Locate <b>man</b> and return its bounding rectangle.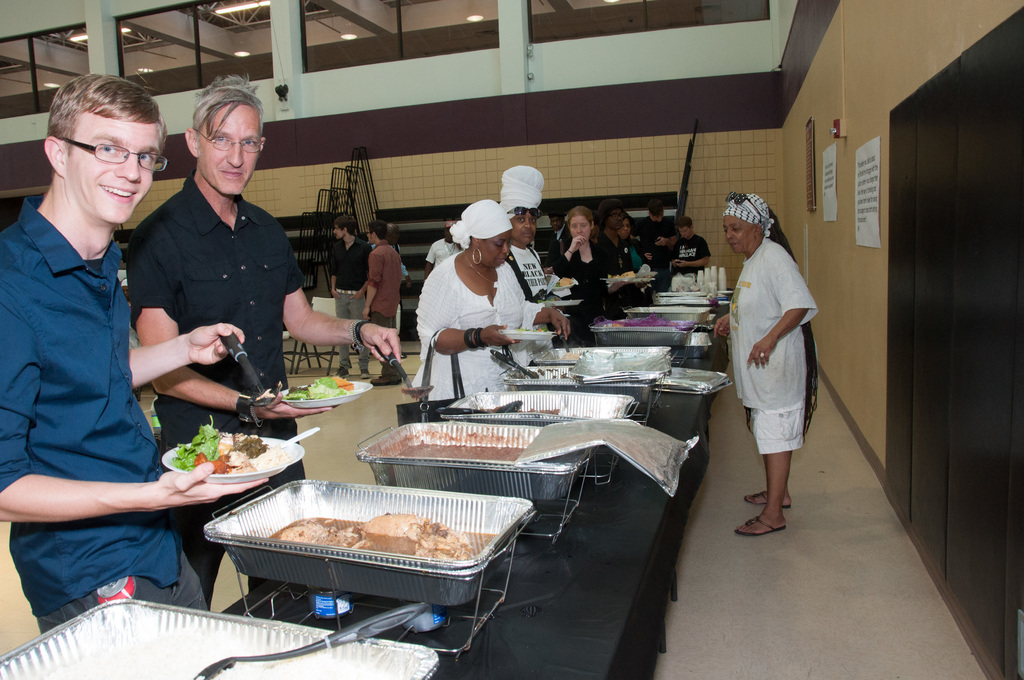
[639,196,673,246].
